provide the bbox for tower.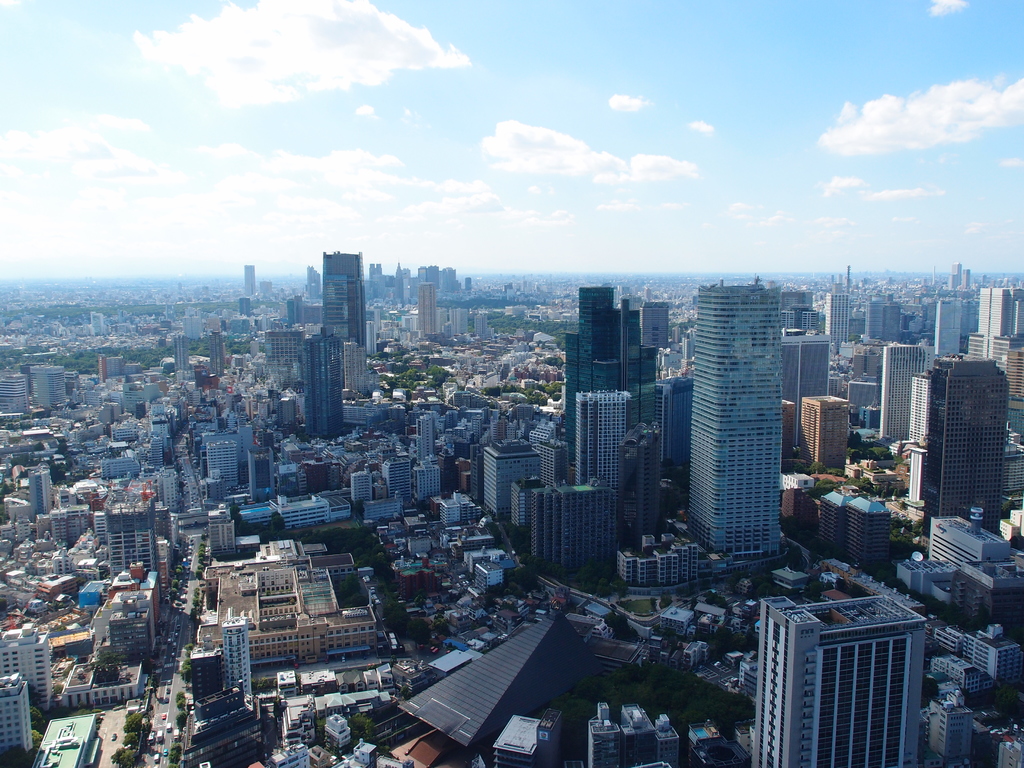
region(970, 289, 1022, 401).
